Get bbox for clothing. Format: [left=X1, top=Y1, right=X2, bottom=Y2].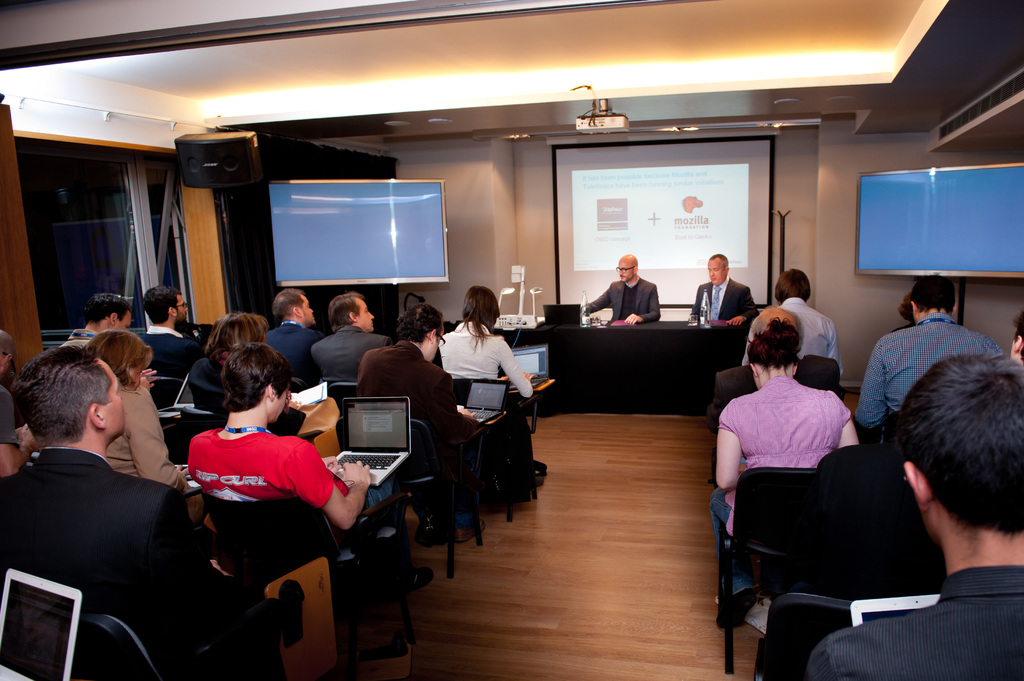
[left=440, top=321, right=534, bottom=474].
